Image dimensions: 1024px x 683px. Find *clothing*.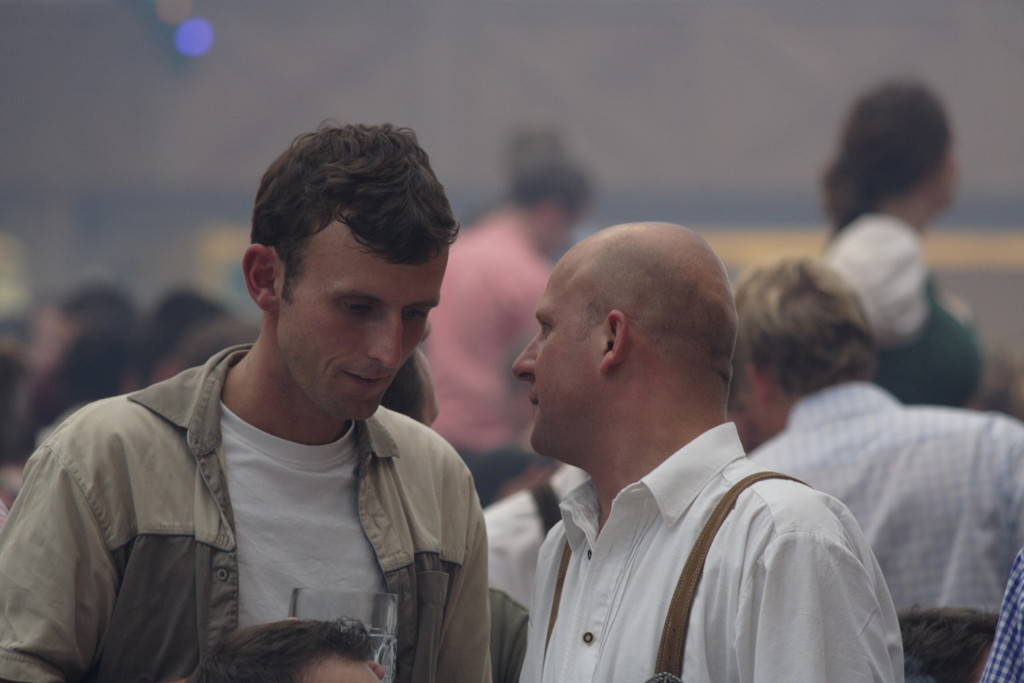
x1=826, y1=211, x2=984, y2=403.
